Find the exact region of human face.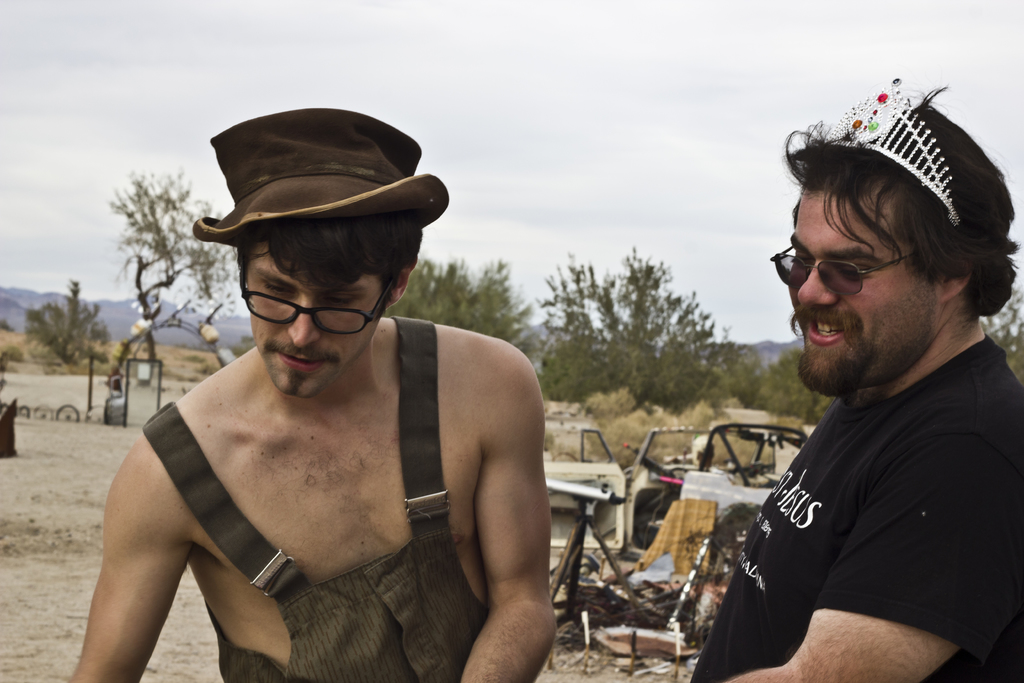
Exact region: rect(769, 185, 942, 410).
